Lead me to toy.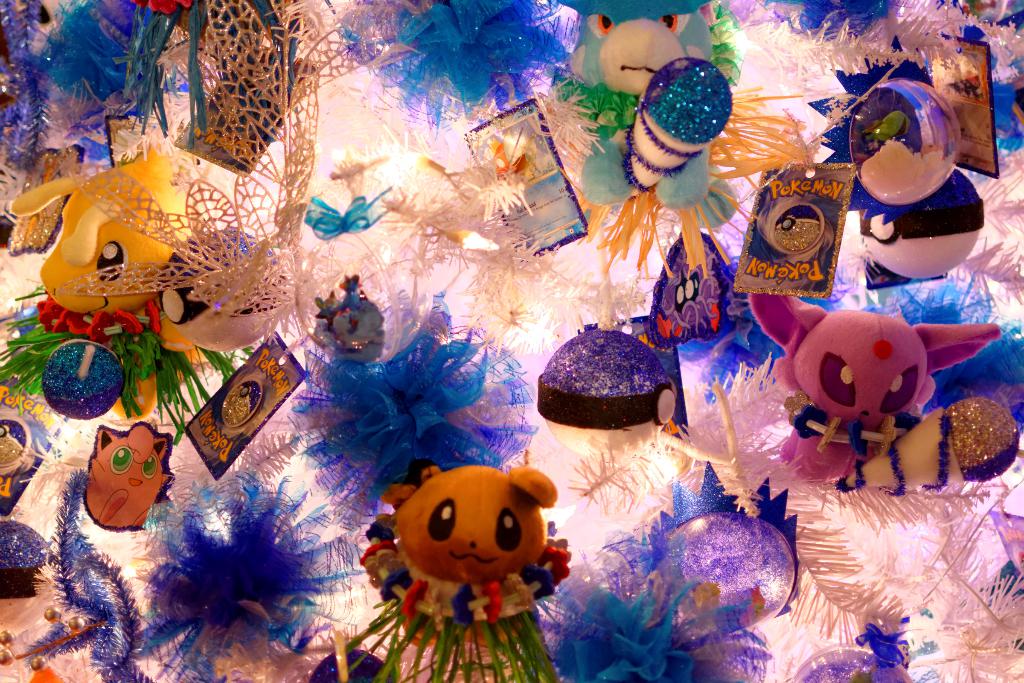
Lead to locate(738, 152, 863, 302).
